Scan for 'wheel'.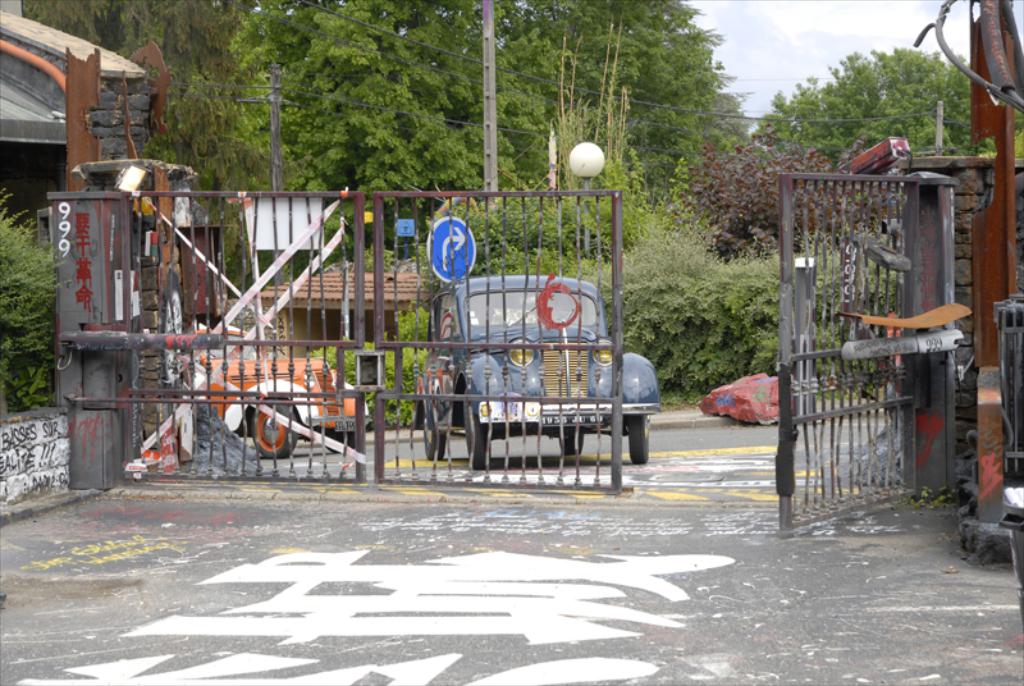
Scan result: (left=466, top=393, right=489, bottom=467).
